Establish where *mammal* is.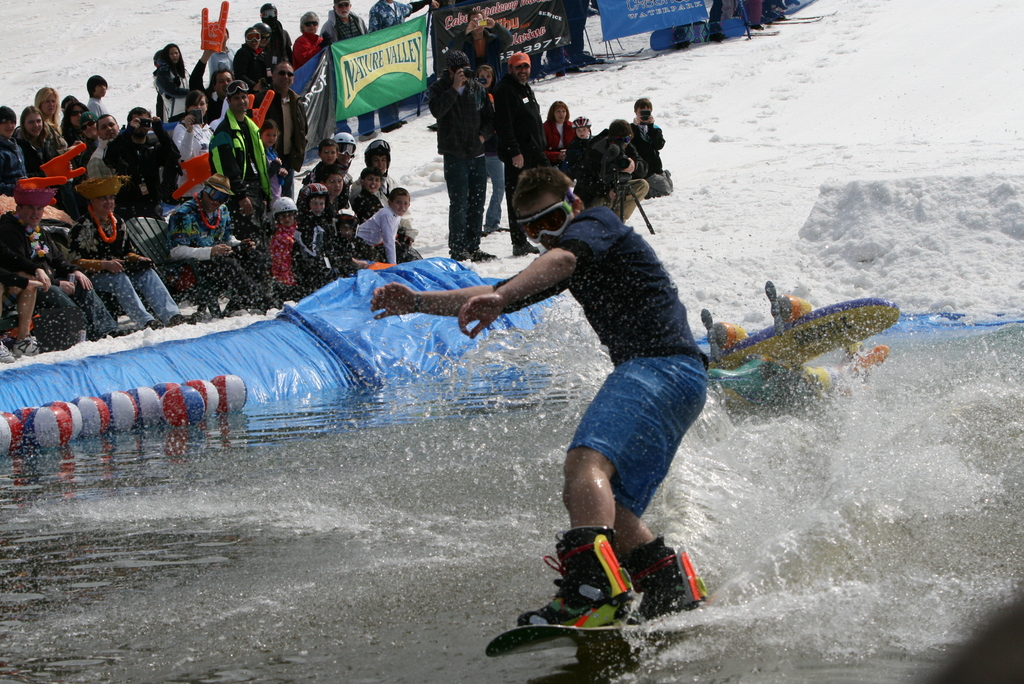
Established at <region>67, 173, 194, 323</region>.
